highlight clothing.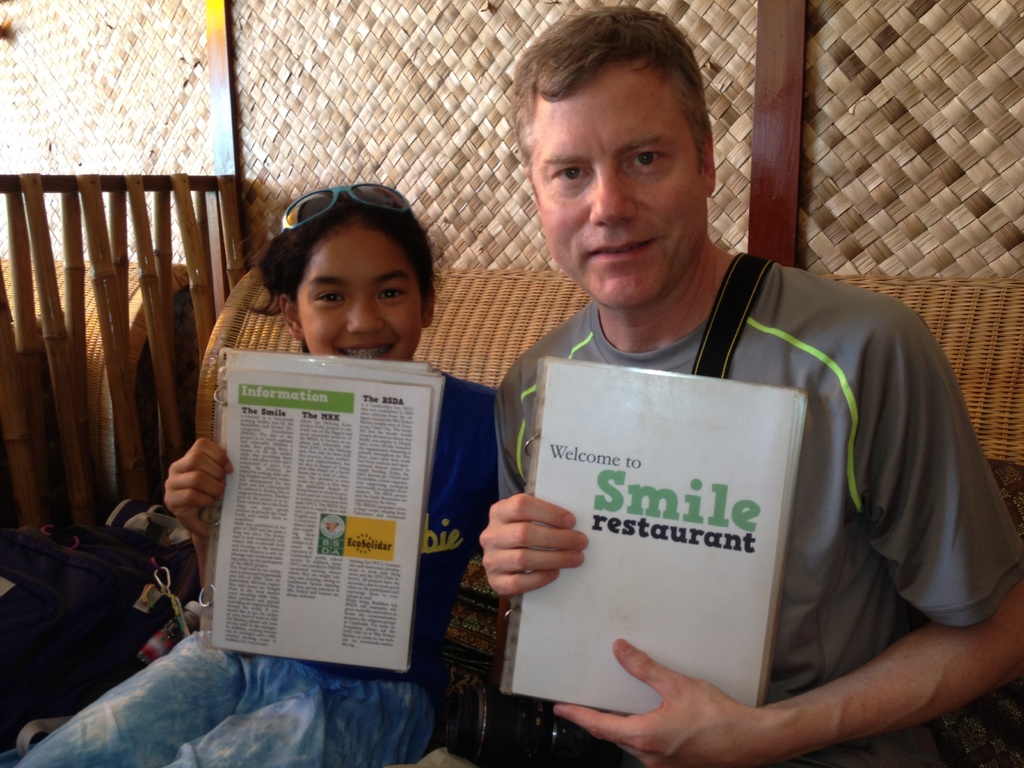
Highlighted region: Rect(15, 365, 495, 767).
